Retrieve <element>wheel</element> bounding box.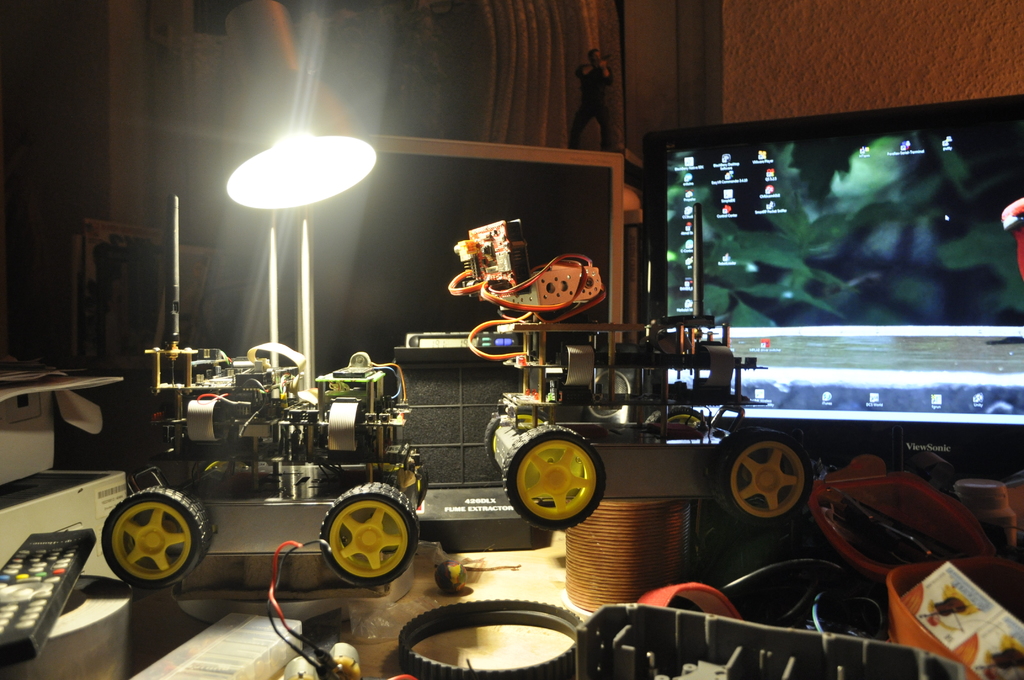
Bounding box: 643:409:708:423.
